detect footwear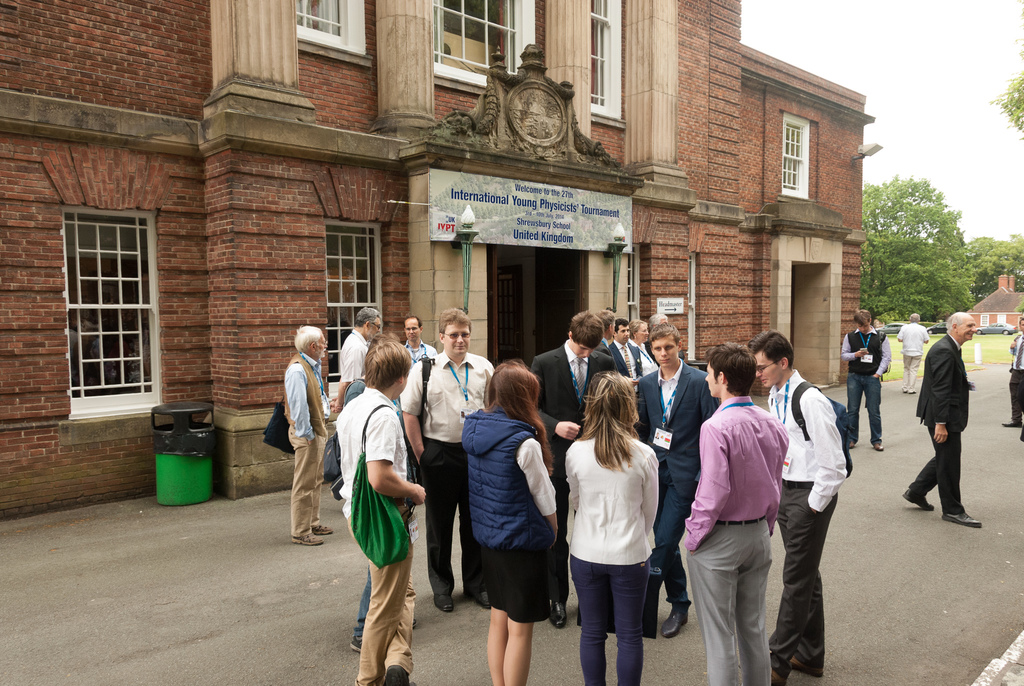
bbox=[846, 431, 859, 449]
